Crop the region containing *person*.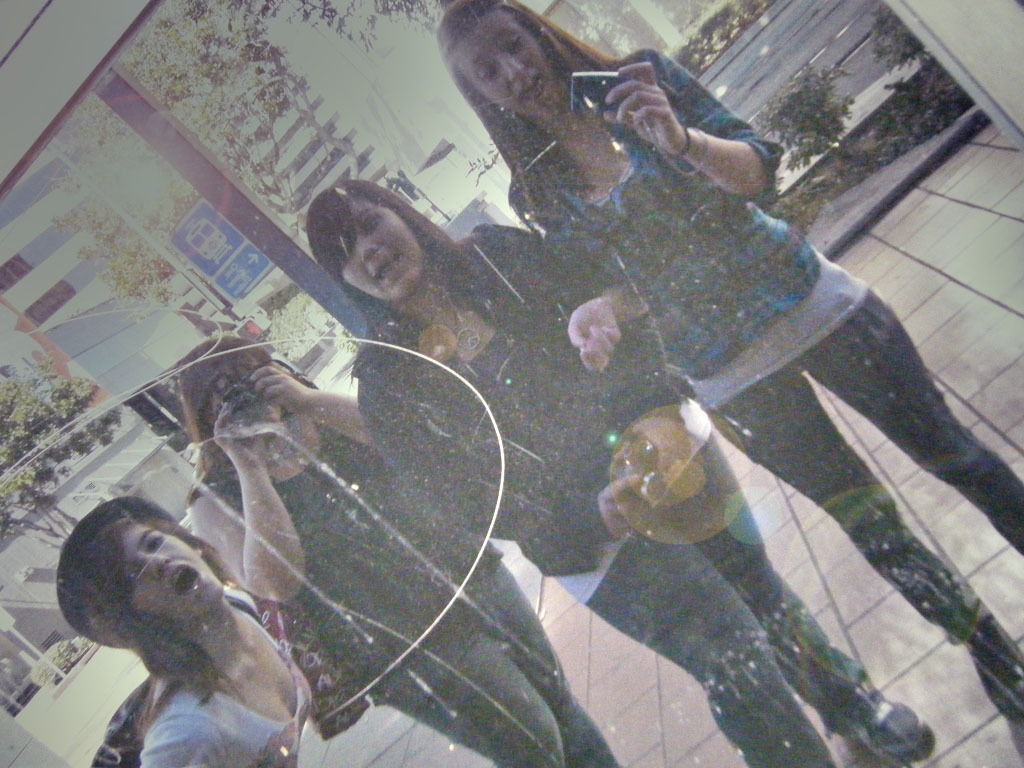
Crop region: [left=431, top=0, right=1023, bottom=731].
